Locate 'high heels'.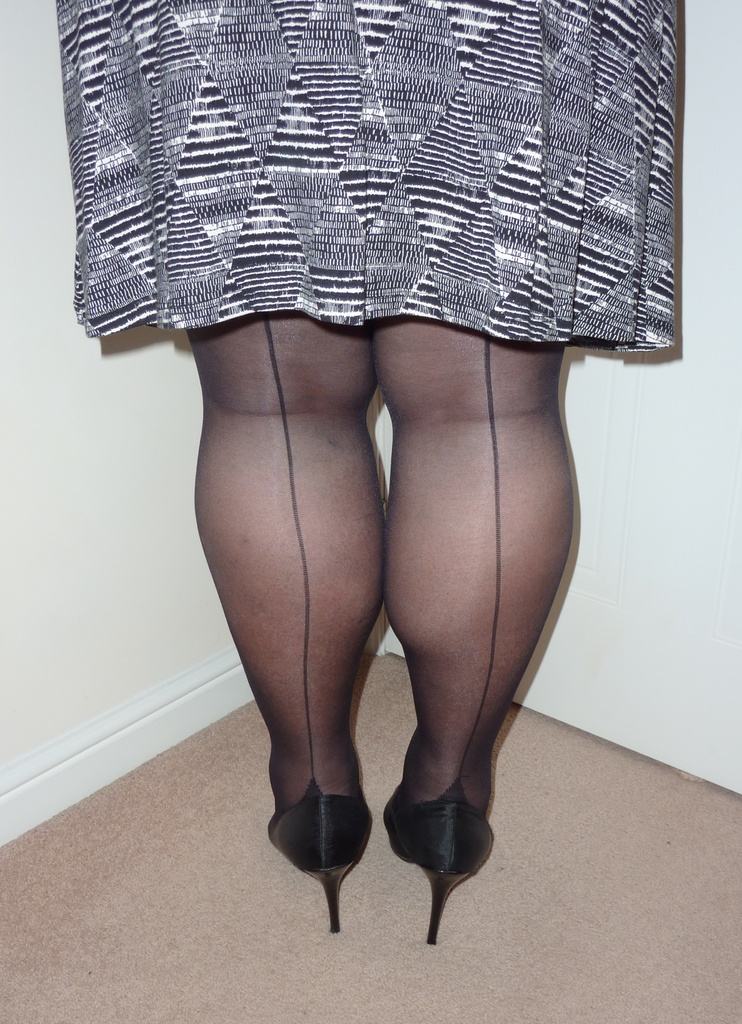
Bounding box: 382 783 490 944.
